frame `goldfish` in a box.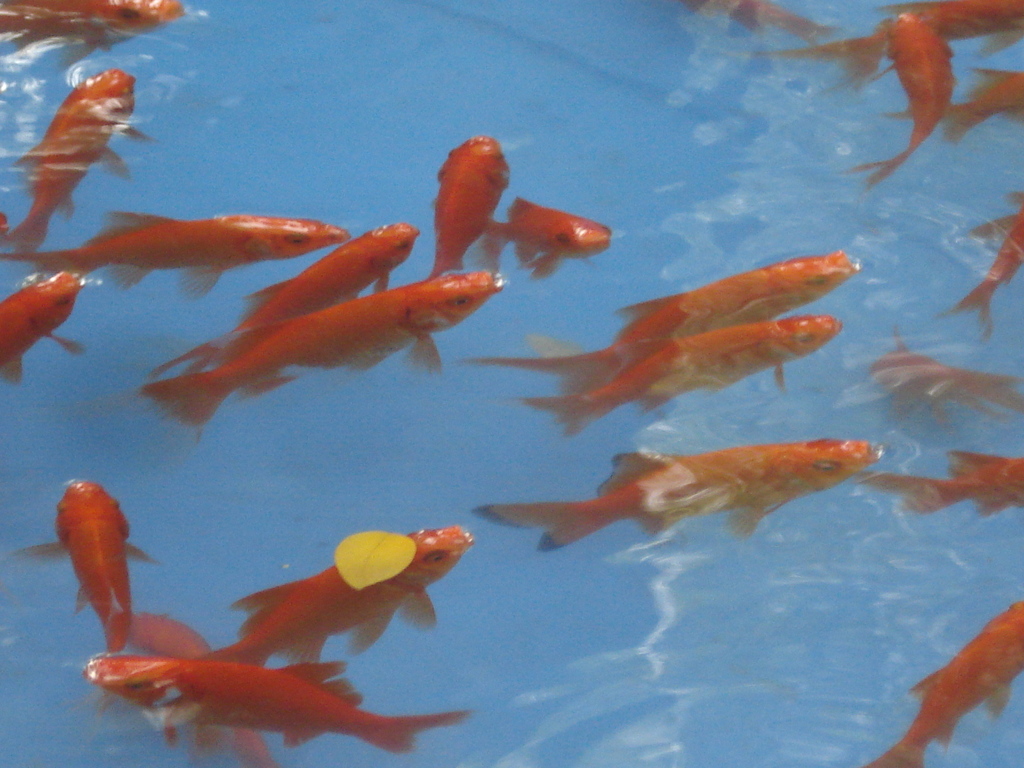
BBox(12, 482, 148, 658).
